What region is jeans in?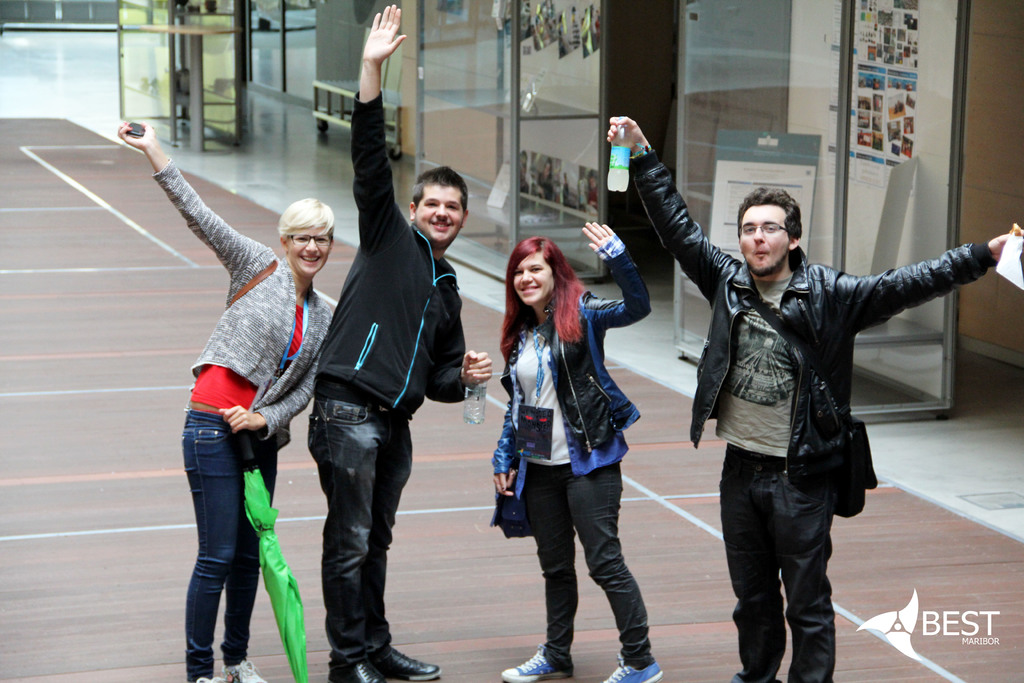
{"left": 723, "top": 439, "right": 844, "bottom": 682}.
